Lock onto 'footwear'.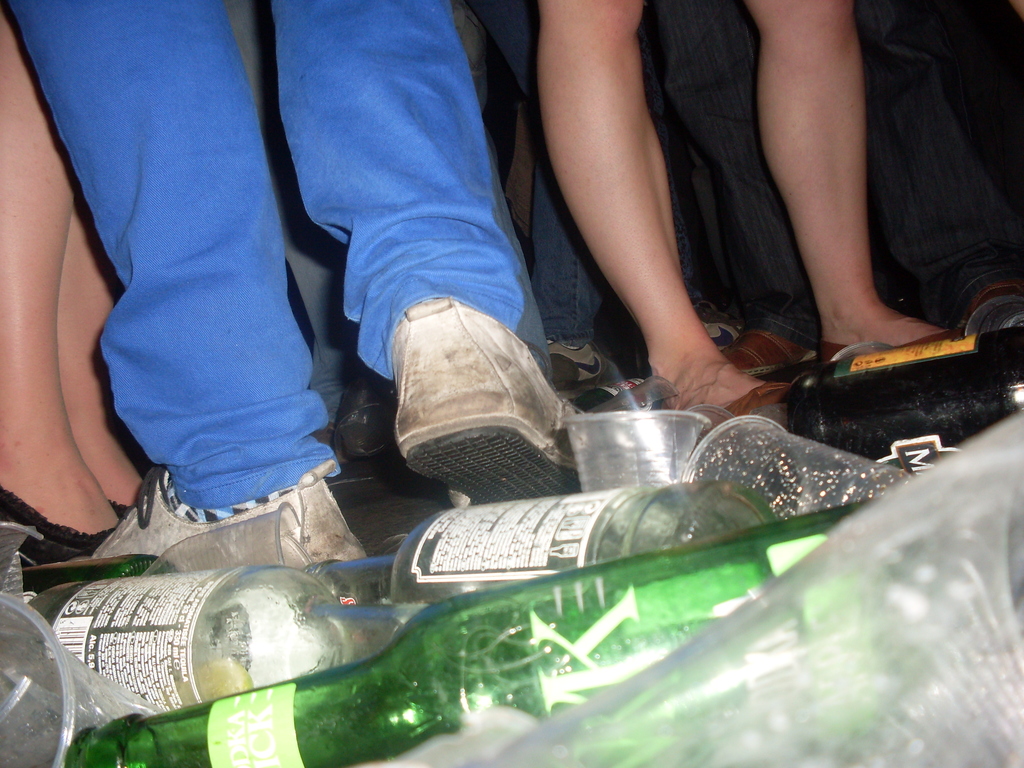
Locked: detection(86, 466, 369, 570).
